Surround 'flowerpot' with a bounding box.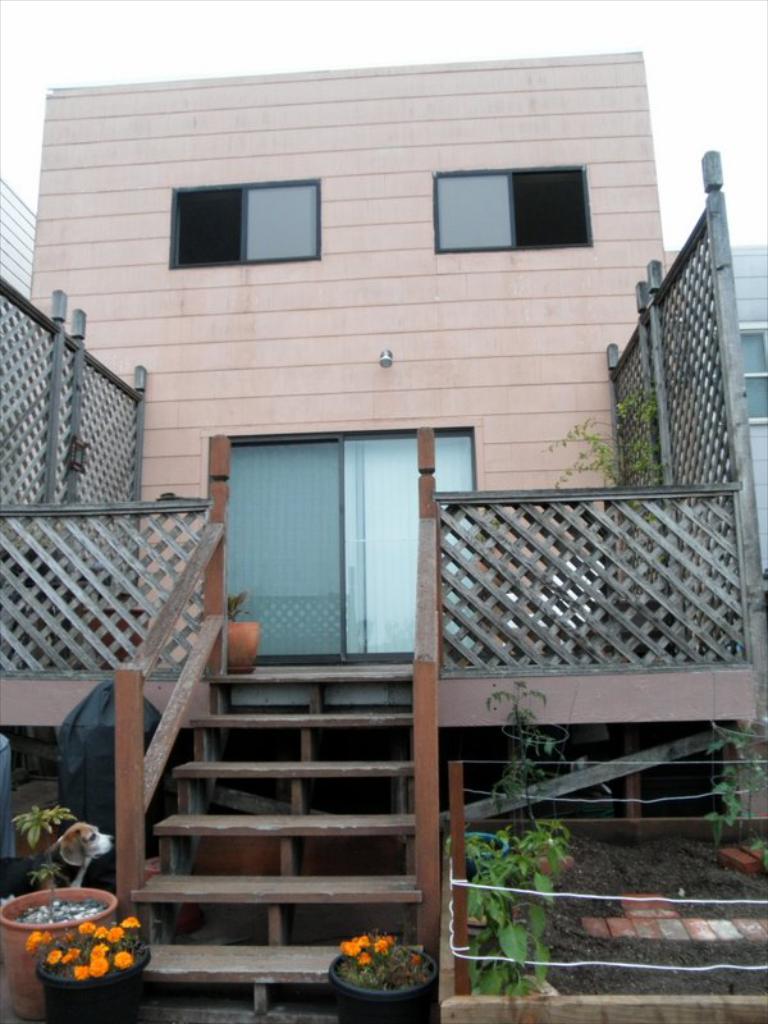
Rect(0, 886, 120, 1023).
